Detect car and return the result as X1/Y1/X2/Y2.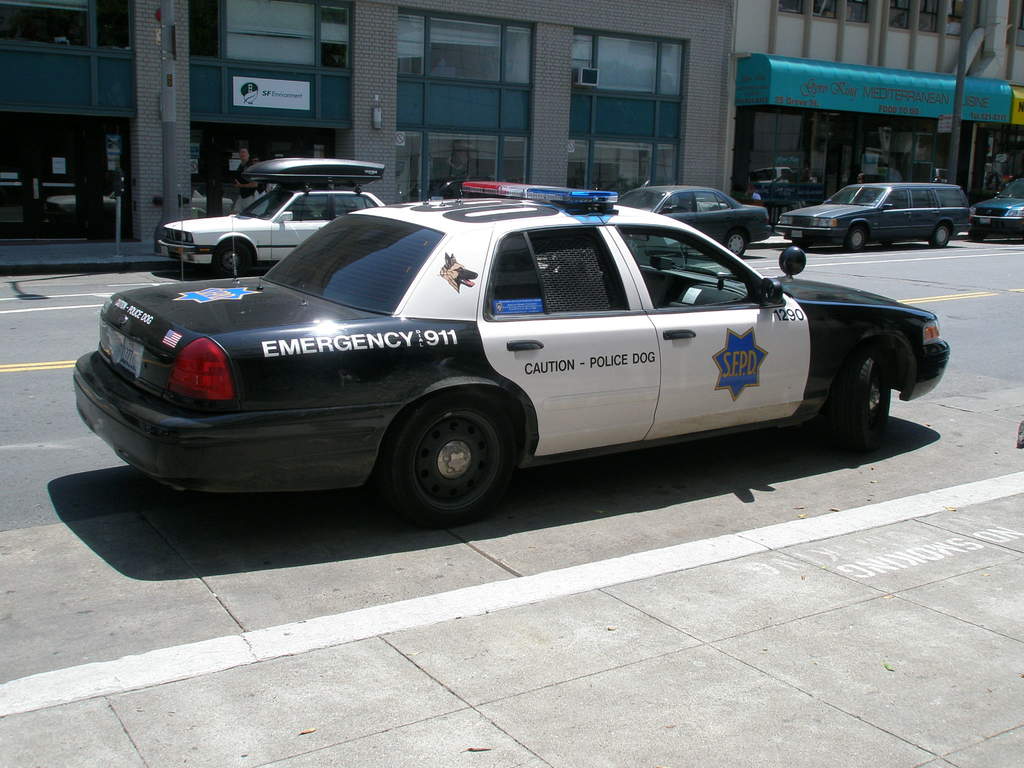
774/183/979/256.
